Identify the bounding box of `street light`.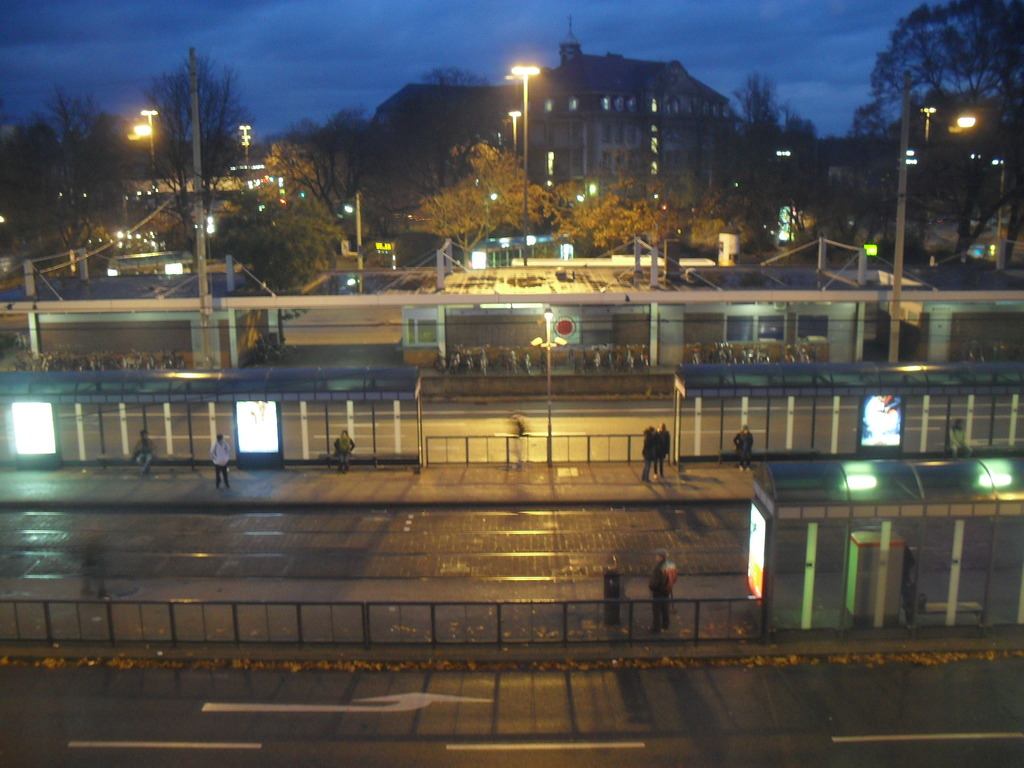
(left=918, top=105, right=936, bottom=145).
